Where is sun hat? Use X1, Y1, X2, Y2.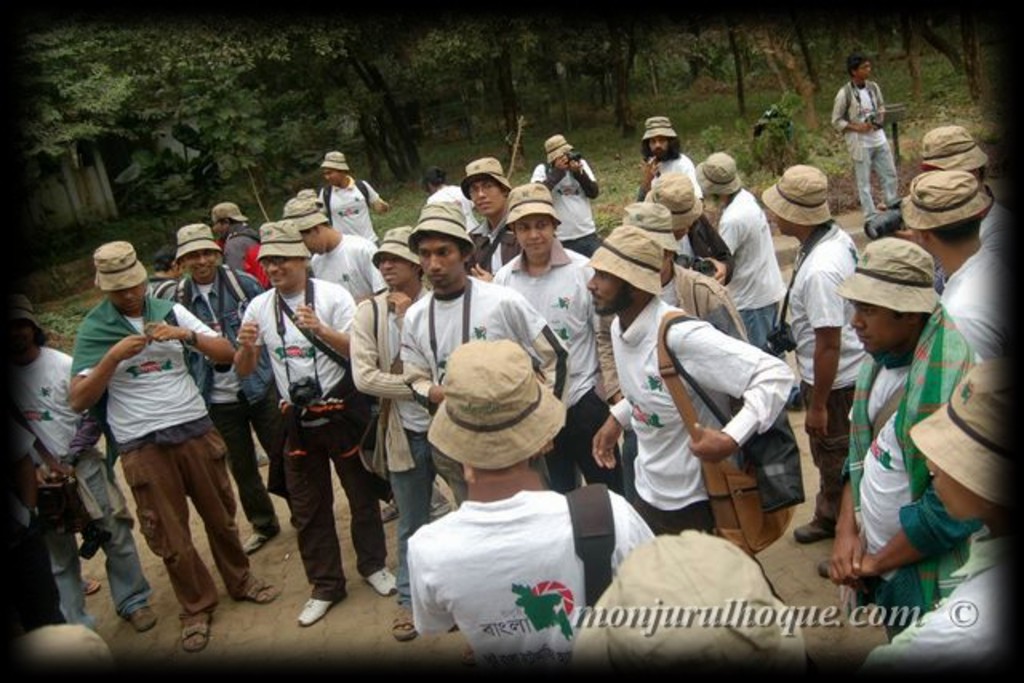
912, 122, 989, 178.
